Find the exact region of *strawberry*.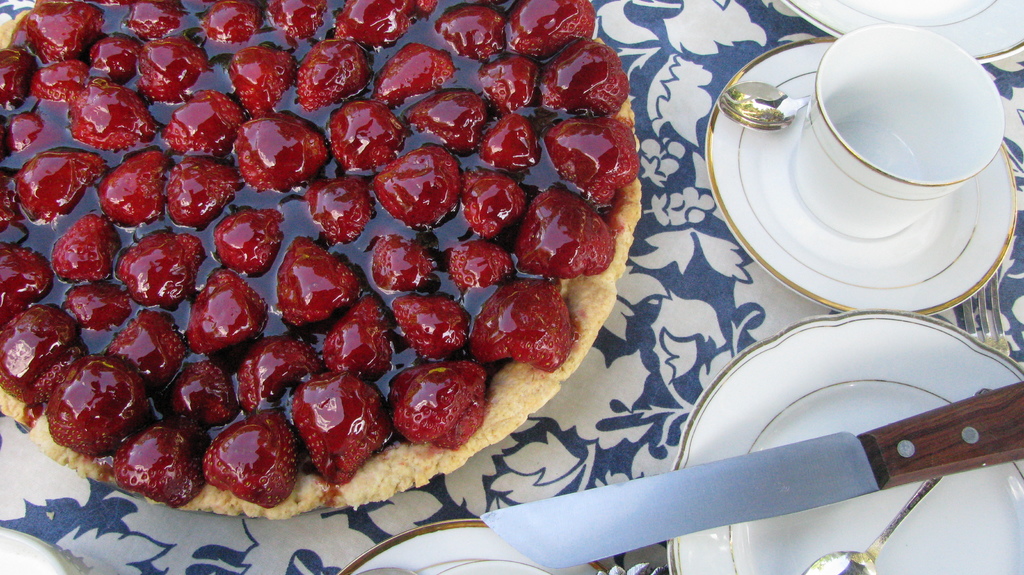
Exact region: 401,89,490,149.
